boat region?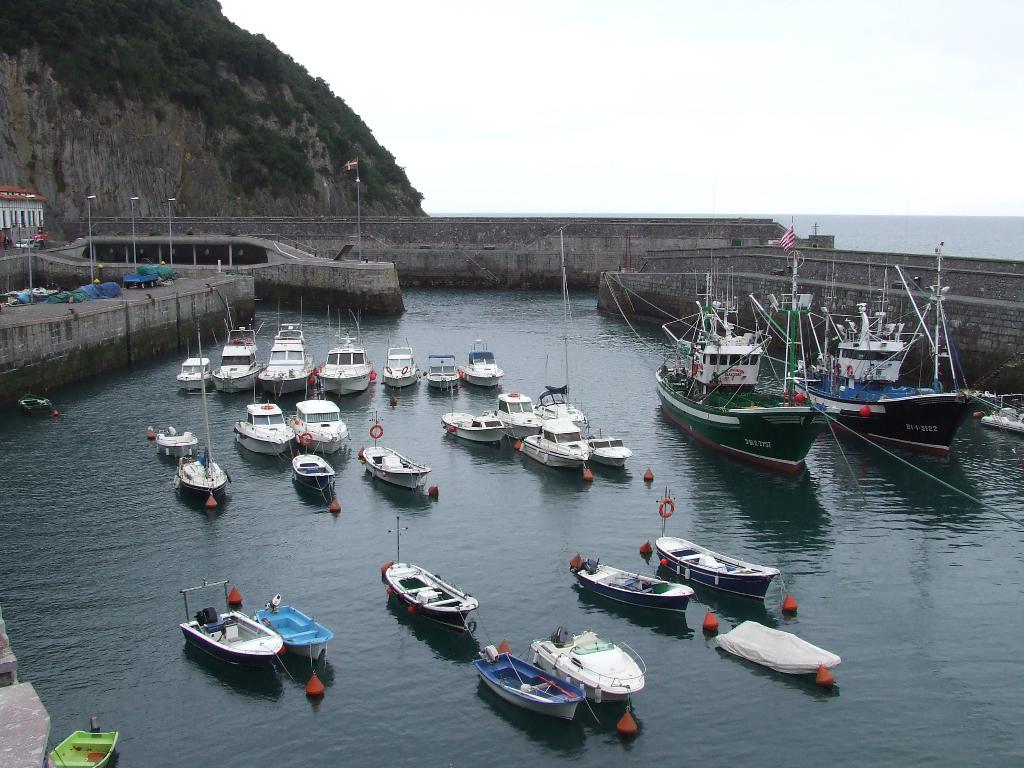
l=240, t=394, r=294, b=451
